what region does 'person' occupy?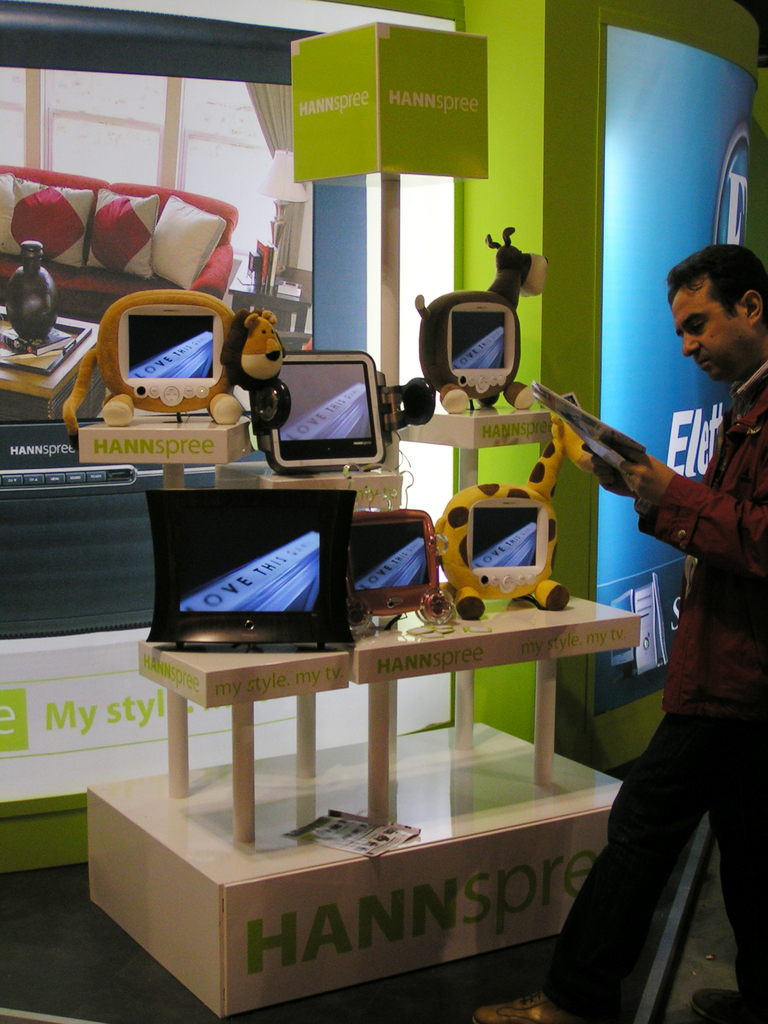
Rect(474, 241, 767, 1023).
